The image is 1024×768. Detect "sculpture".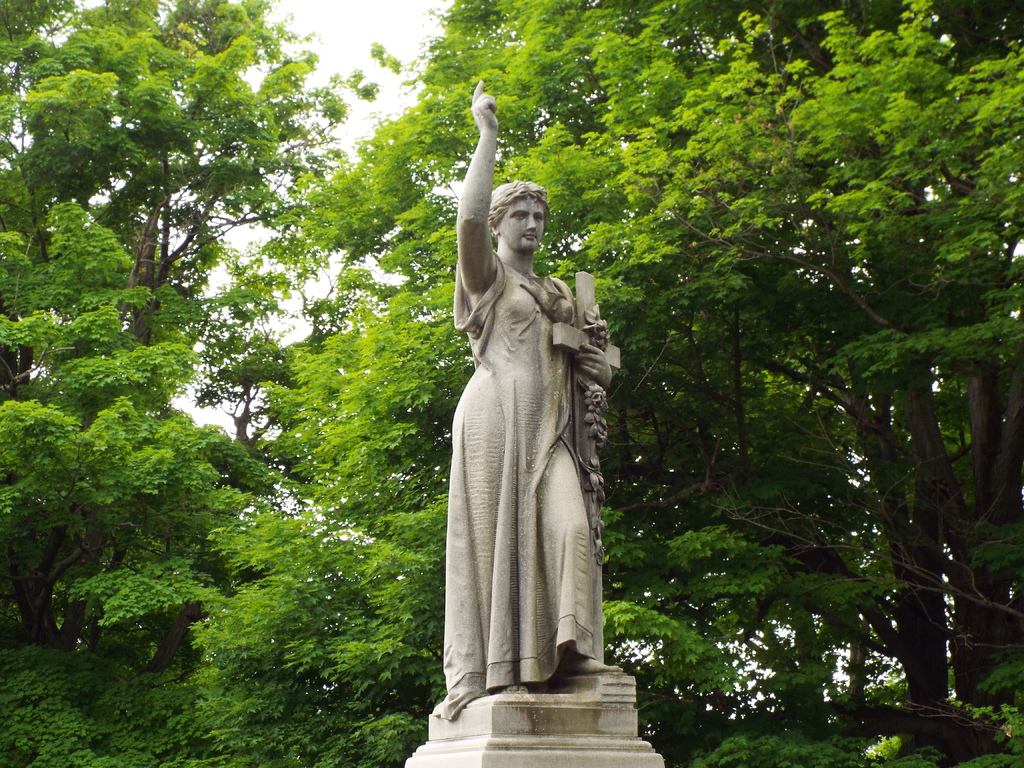
Detection: region(438, 140, 636, 729).
